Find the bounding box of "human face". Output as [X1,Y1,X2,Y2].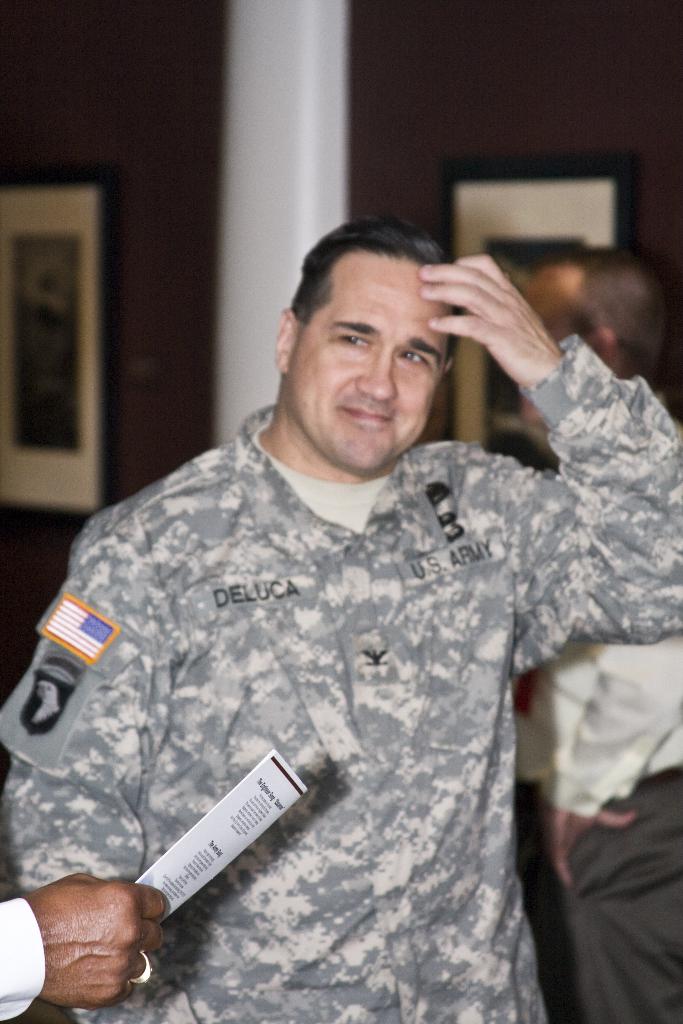
[300,263,451,469].
